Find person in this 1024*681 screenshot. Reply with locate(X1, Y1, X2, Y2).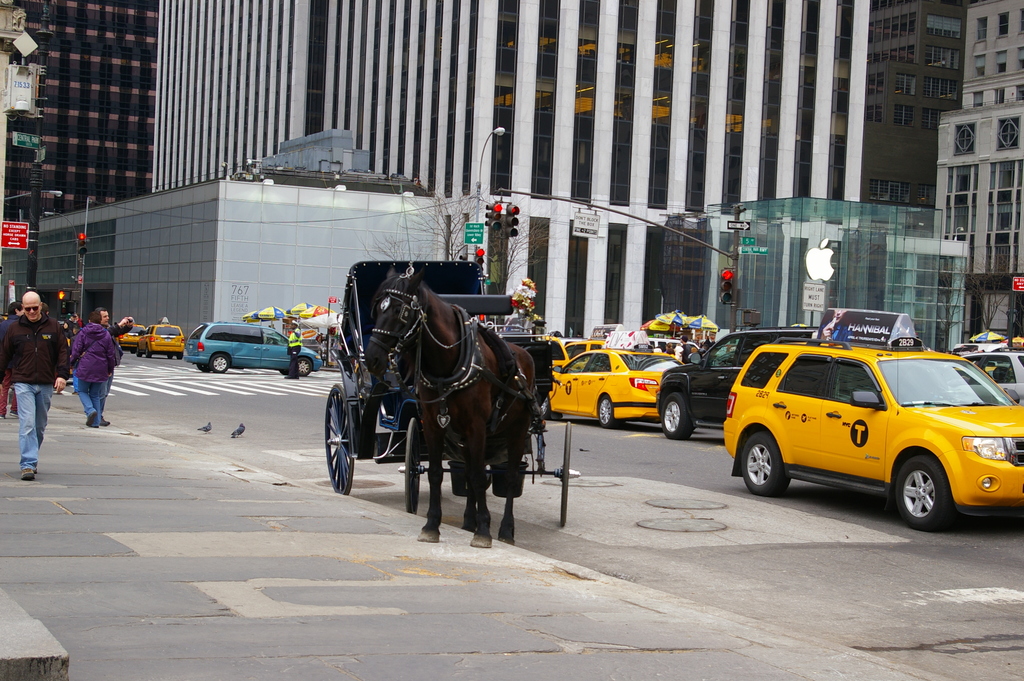
locate(100, 306, 137, 422).
